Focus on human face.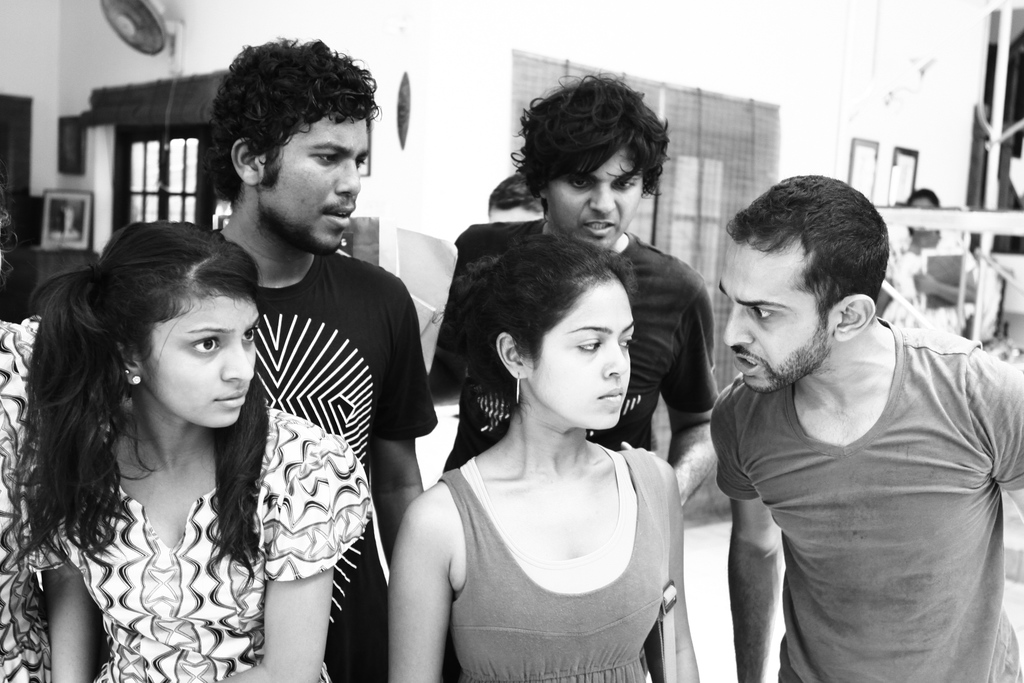
Focused at box=[145, 294, 260, 428].
